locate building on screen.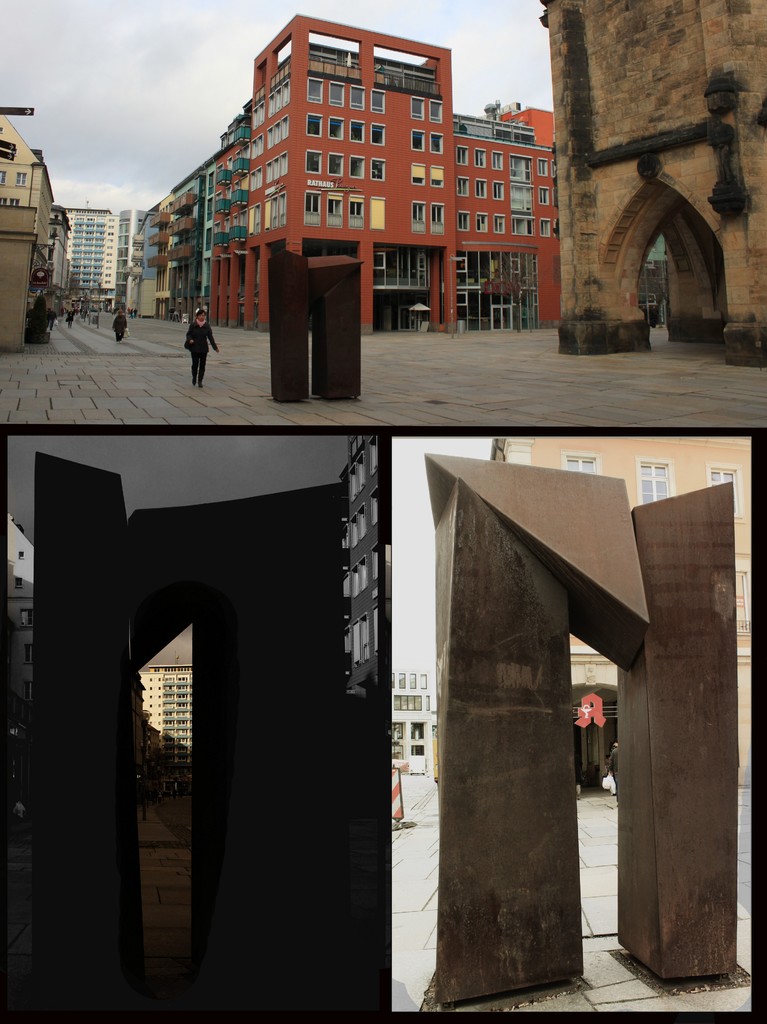
On screen at (left=117, top=208, right=146, bottom=316).
